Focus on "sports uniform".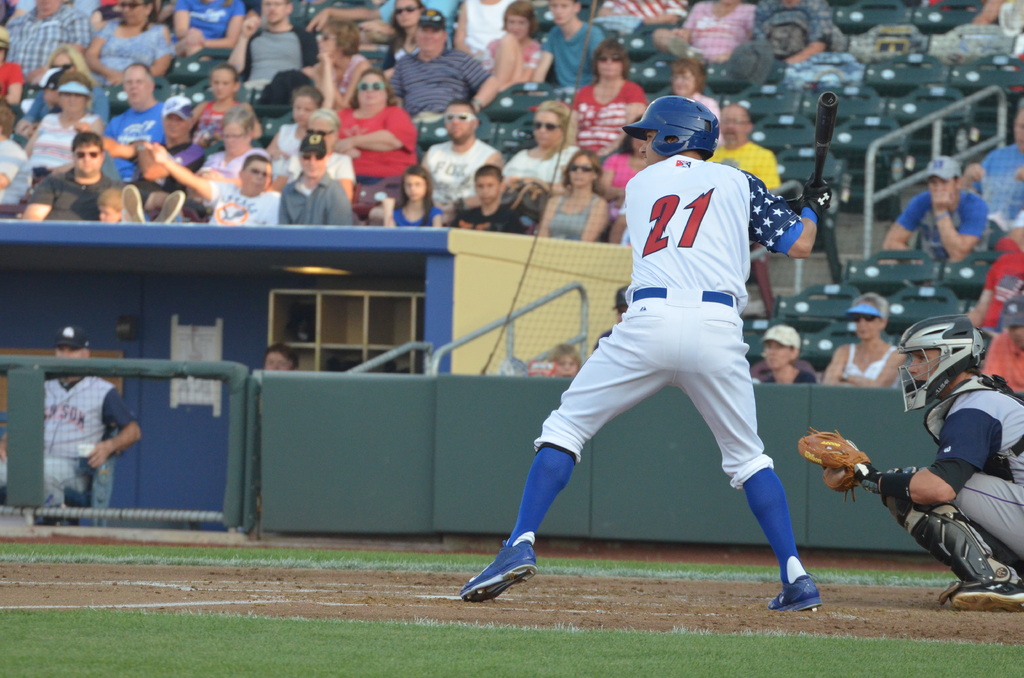
Focused at (left=875, top=367, right=1023, bottom=590).
